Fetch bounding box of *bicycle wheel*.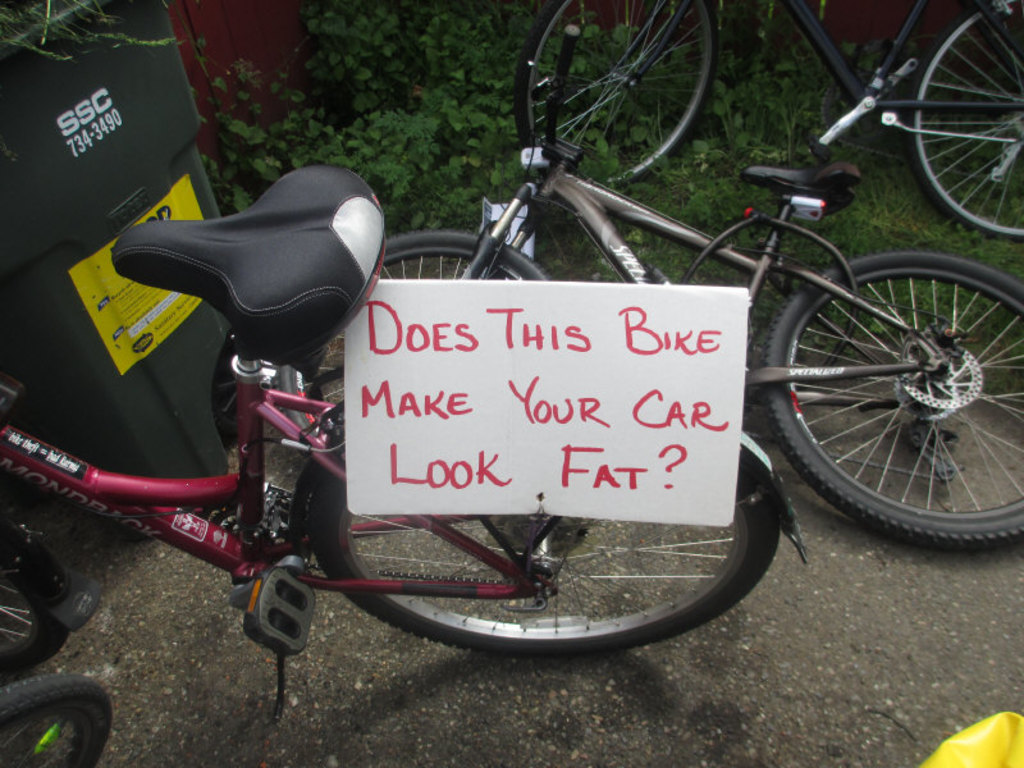
Bbox: x1=0, y1=675, x2=111, y2=767.
